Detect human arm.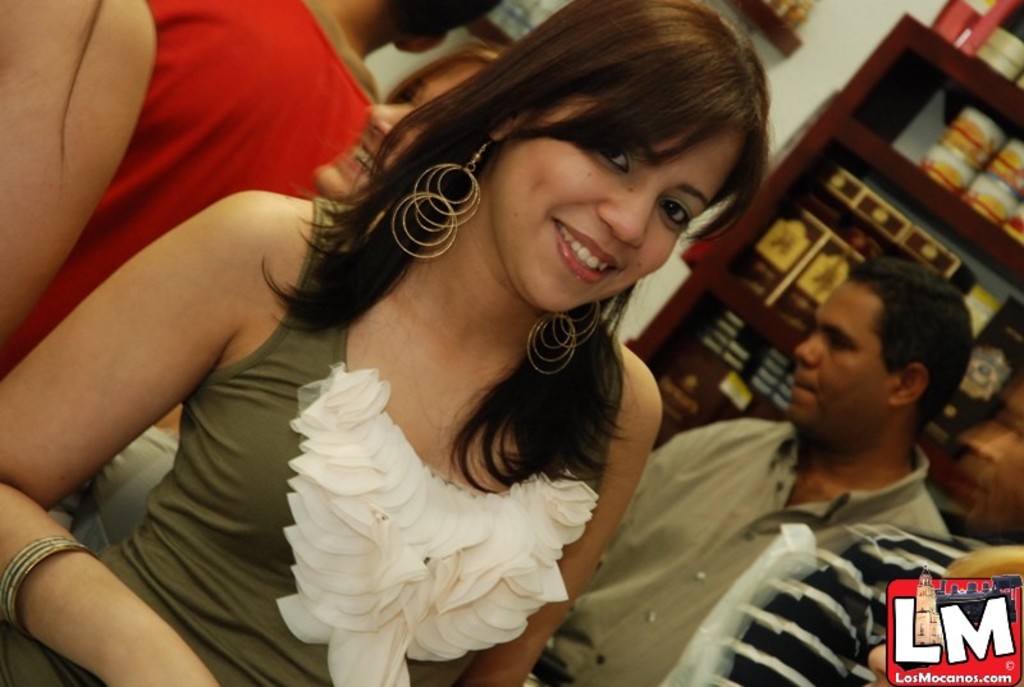
Detected at bbox=[440, 340, 666, 686].
